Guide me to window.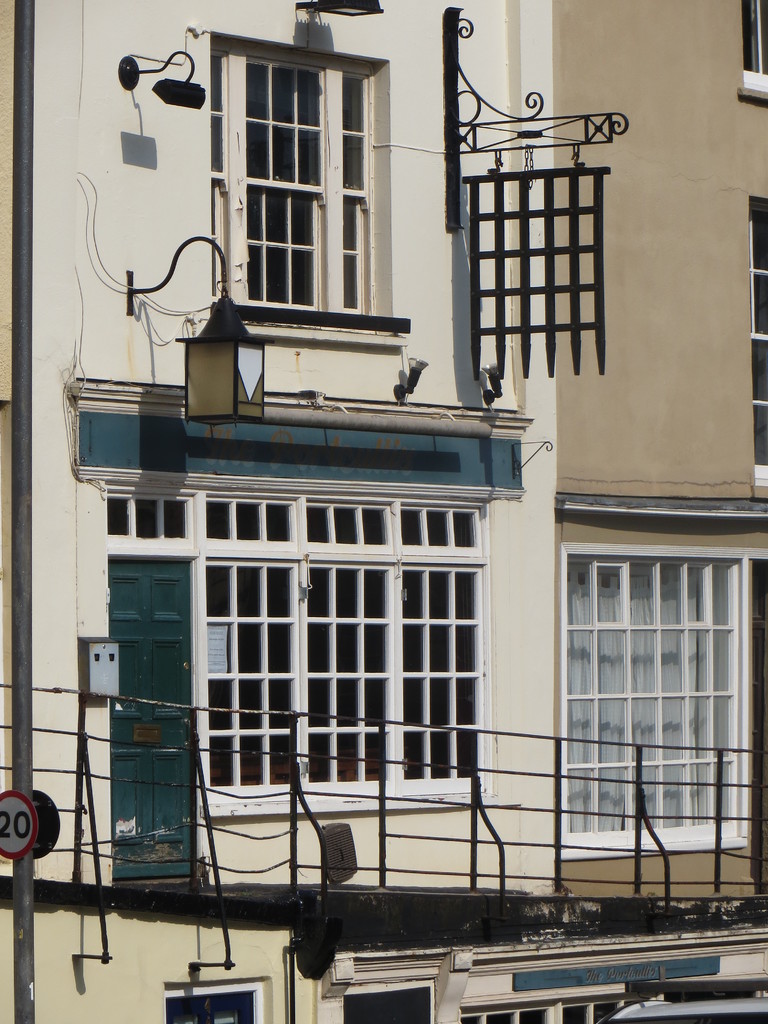
Guidance: (98, 476, 502, 820).
